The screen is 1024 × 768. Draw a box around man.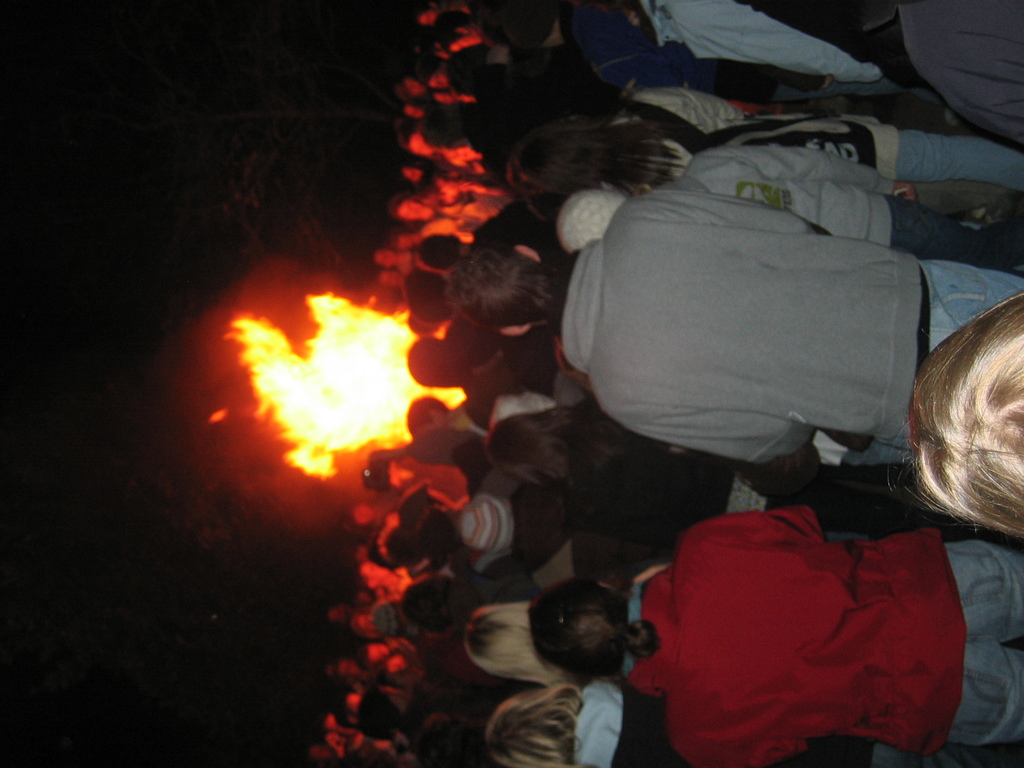
x1=449, y1=189, x2=1023, y2=465.
